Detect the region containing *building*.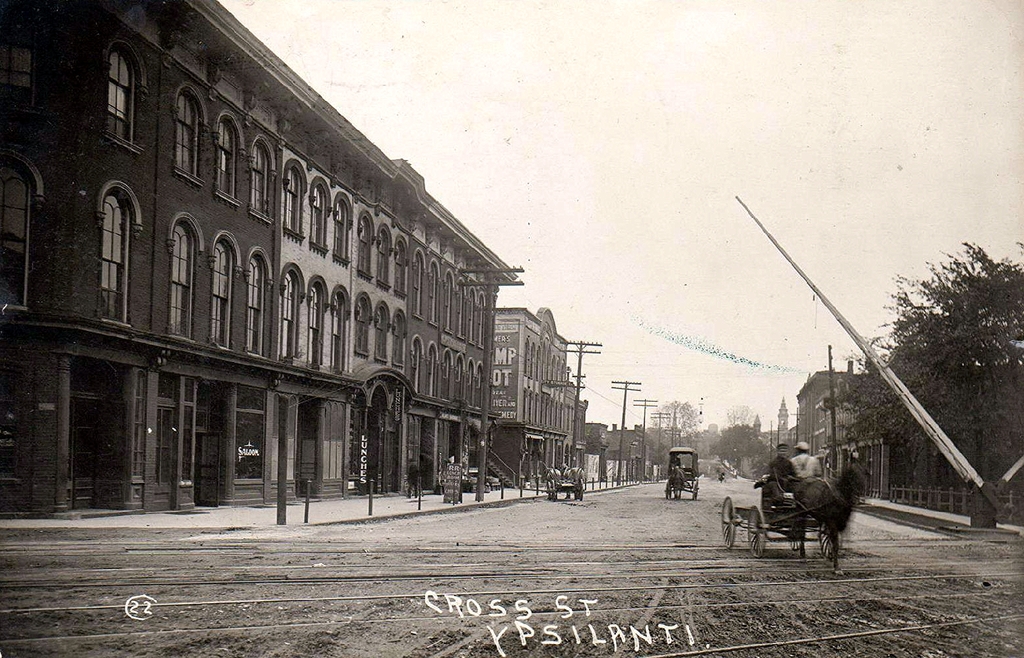
0/0/524/518.
